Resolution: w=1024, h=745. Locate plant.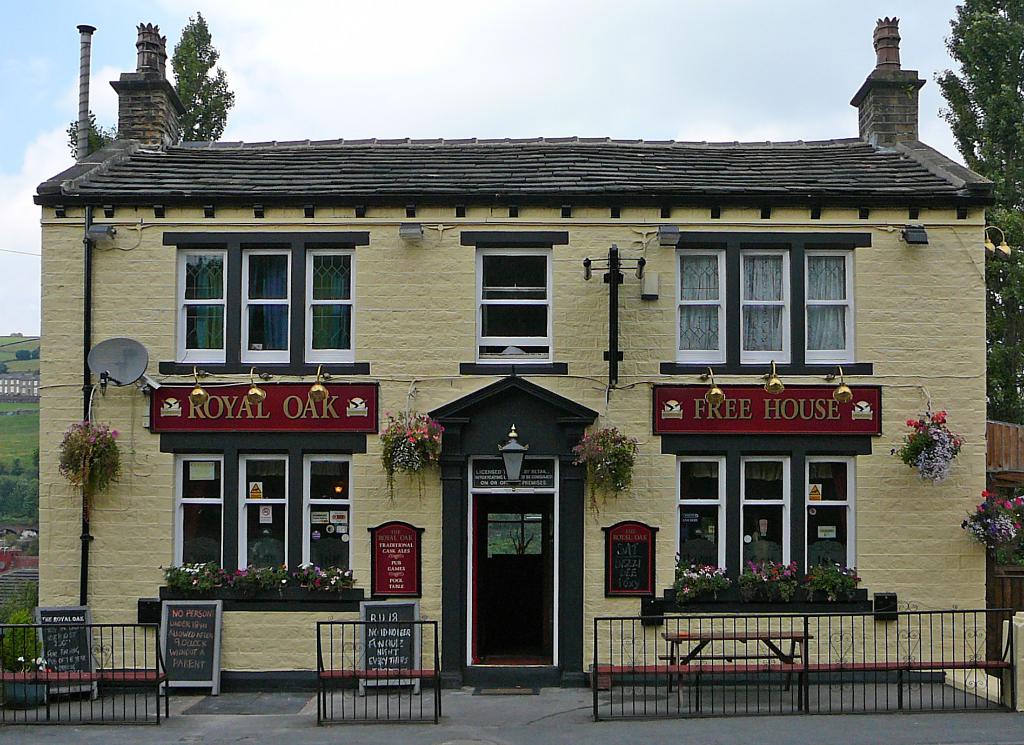
bbox=[803, 560, 865, 609].
